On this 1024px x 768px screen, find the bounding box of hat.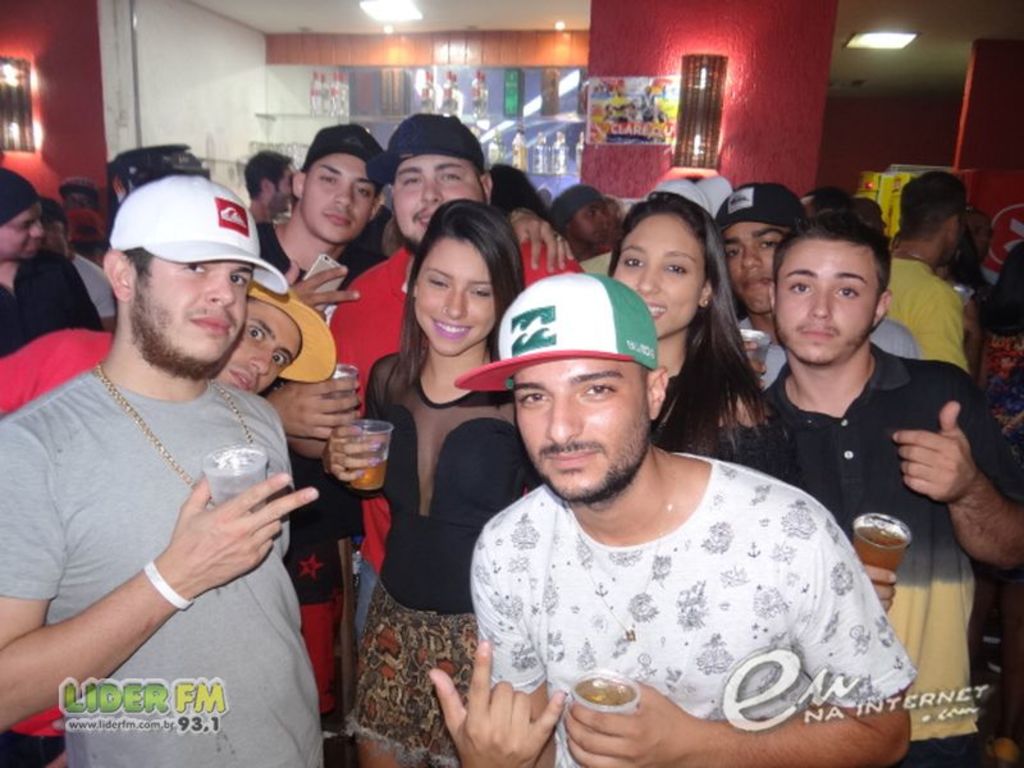
Bounding box: pyautogui.locateOnScreen(453, 269, 658, 397).
